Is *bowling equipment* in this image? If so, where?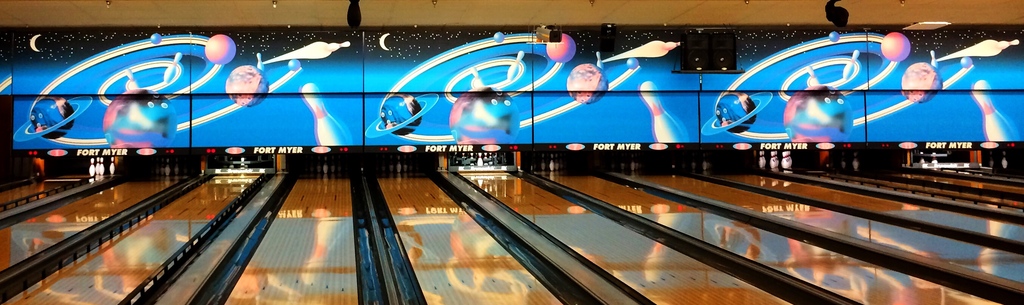
Yes, at (left=637, top=79, right=688, bottom=149).
